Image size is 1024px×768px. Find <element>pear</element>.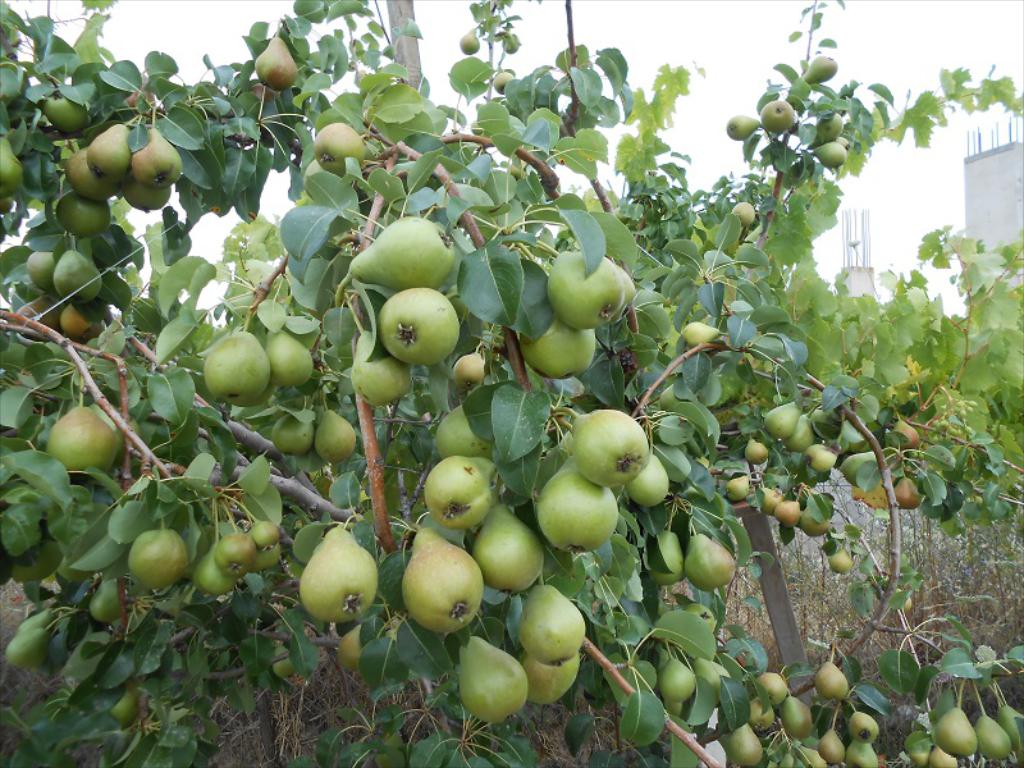
x1=454, y1=32, x2=485, y2=58.
